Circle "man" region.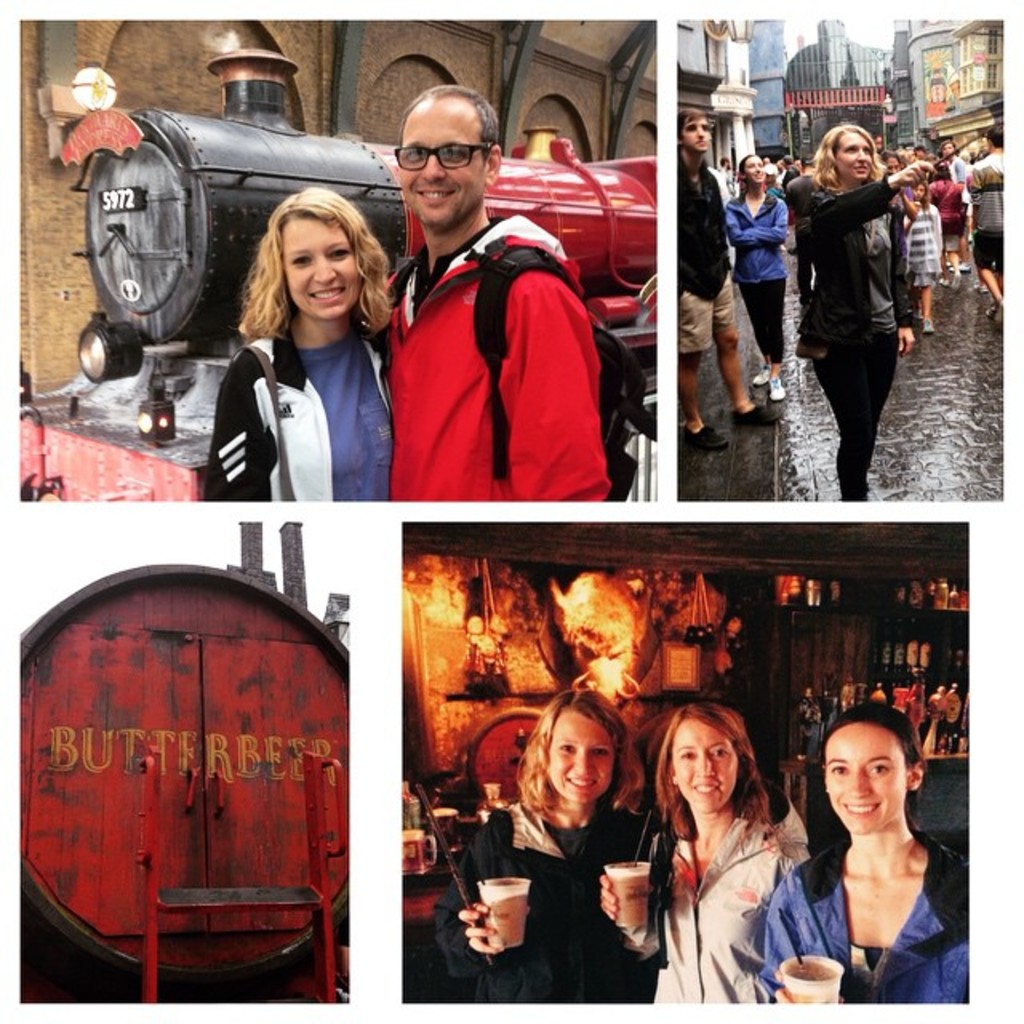
Region: rect(354, 72, 635, 502).
